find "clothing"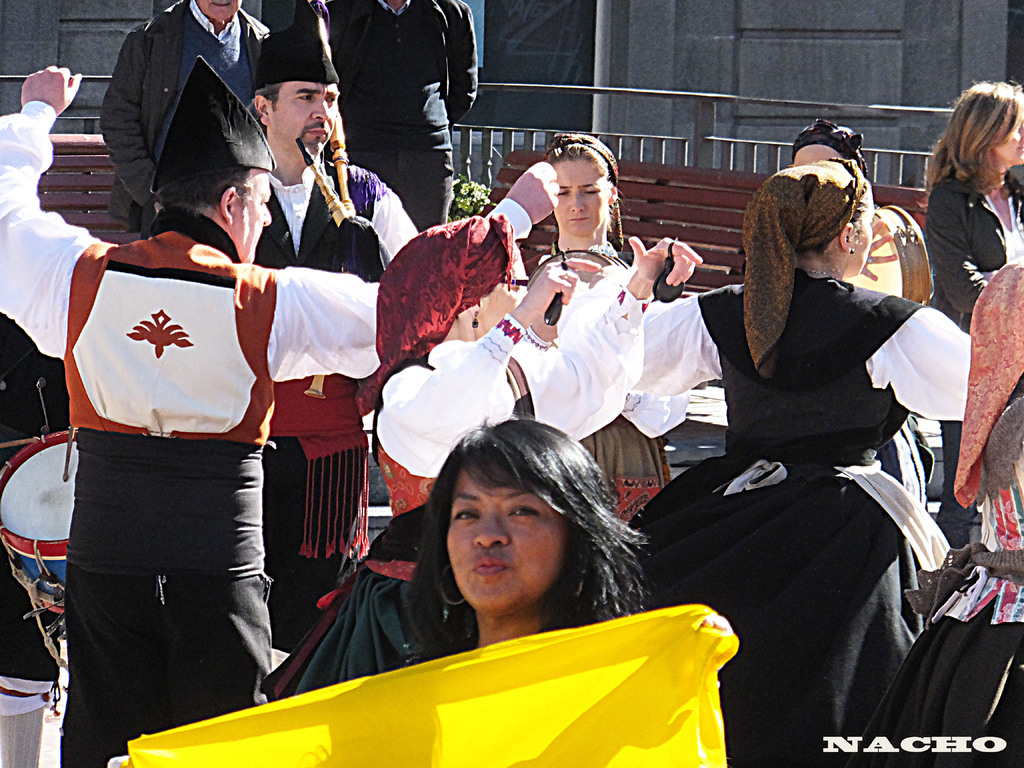
(x1=848, y1=259, x2=1023, y2=767)
